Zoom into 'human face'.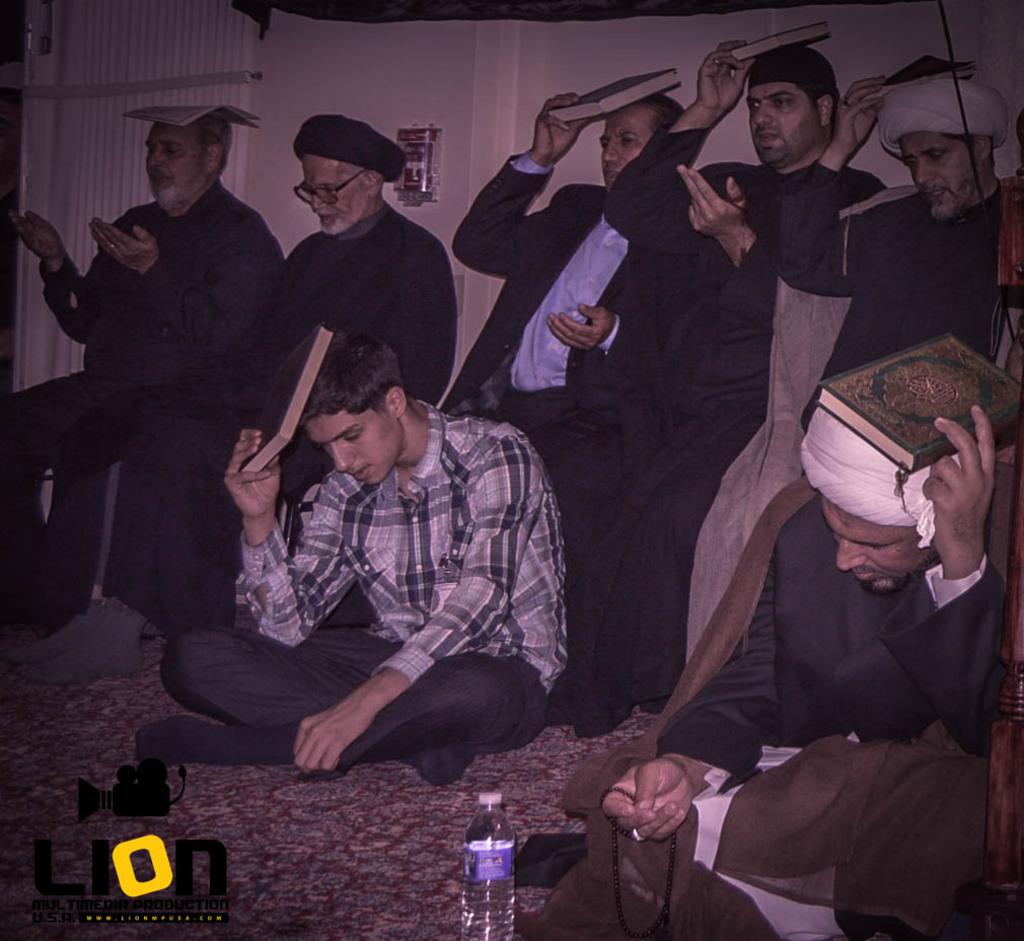
Zoom target: (817,503,917,589).
